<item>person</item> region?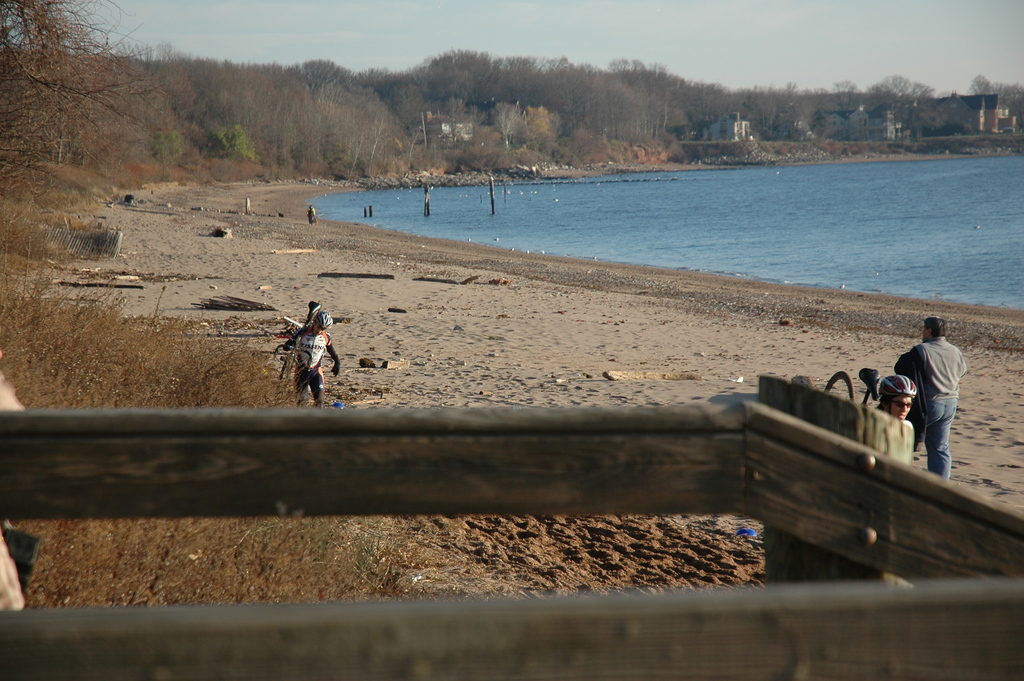
{"left": 284, "top": 311, "right": 339, "bottom": 407}
